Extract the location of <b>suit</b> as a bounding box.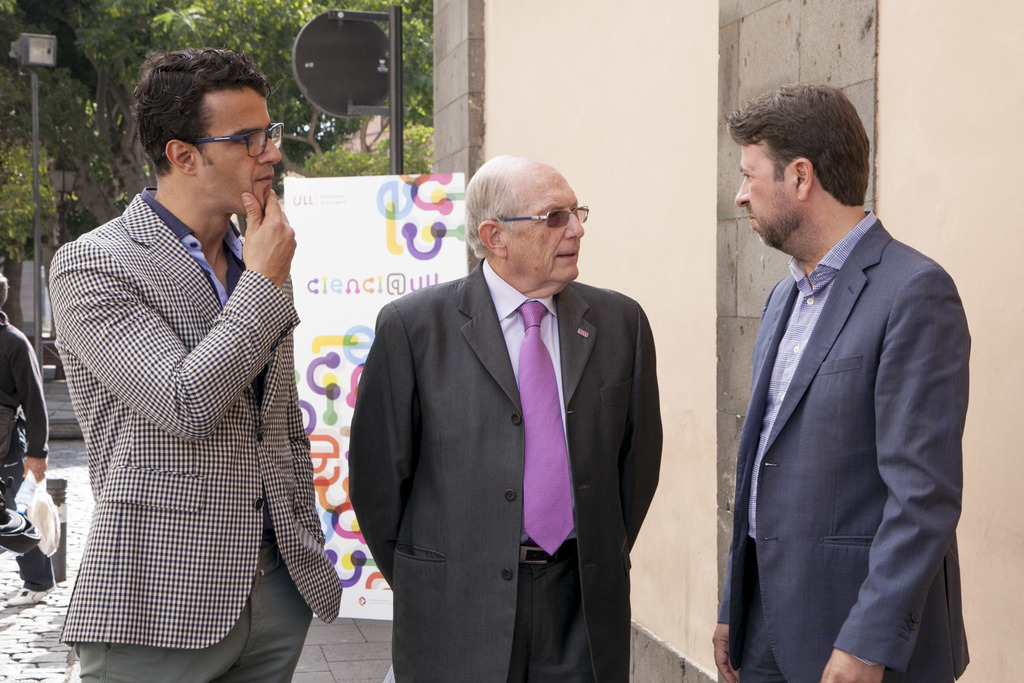
l=345, t=260, r=662, b=682.
